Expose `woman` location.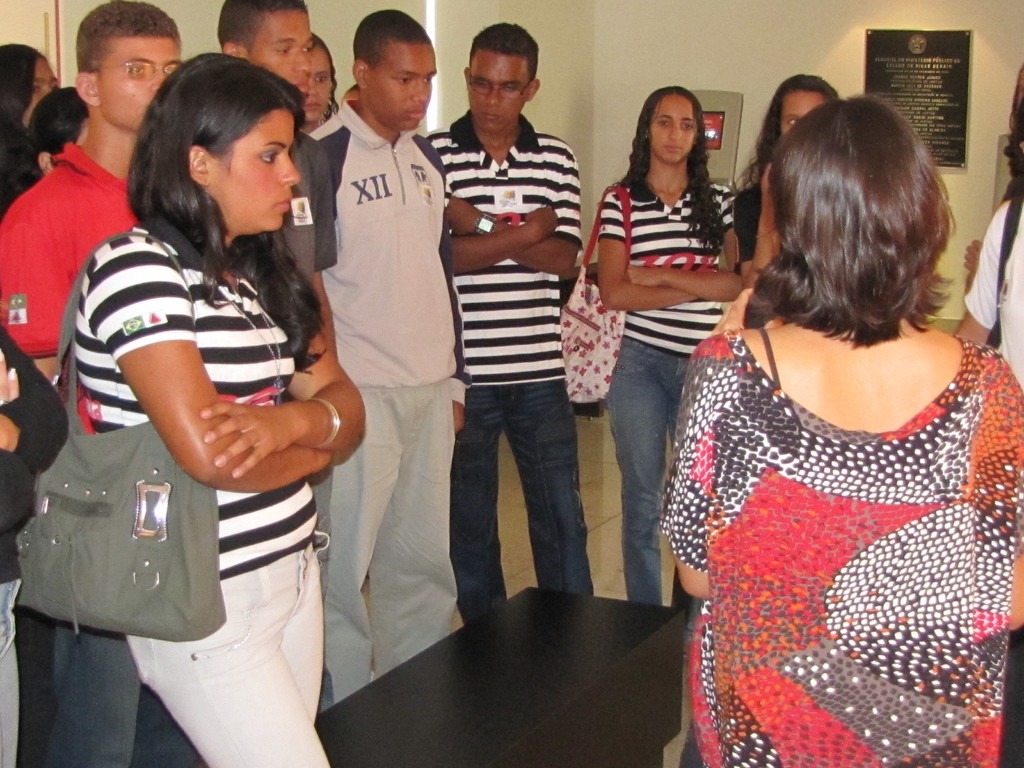
Exposed at bbox=[298, 35, 342, 135].
